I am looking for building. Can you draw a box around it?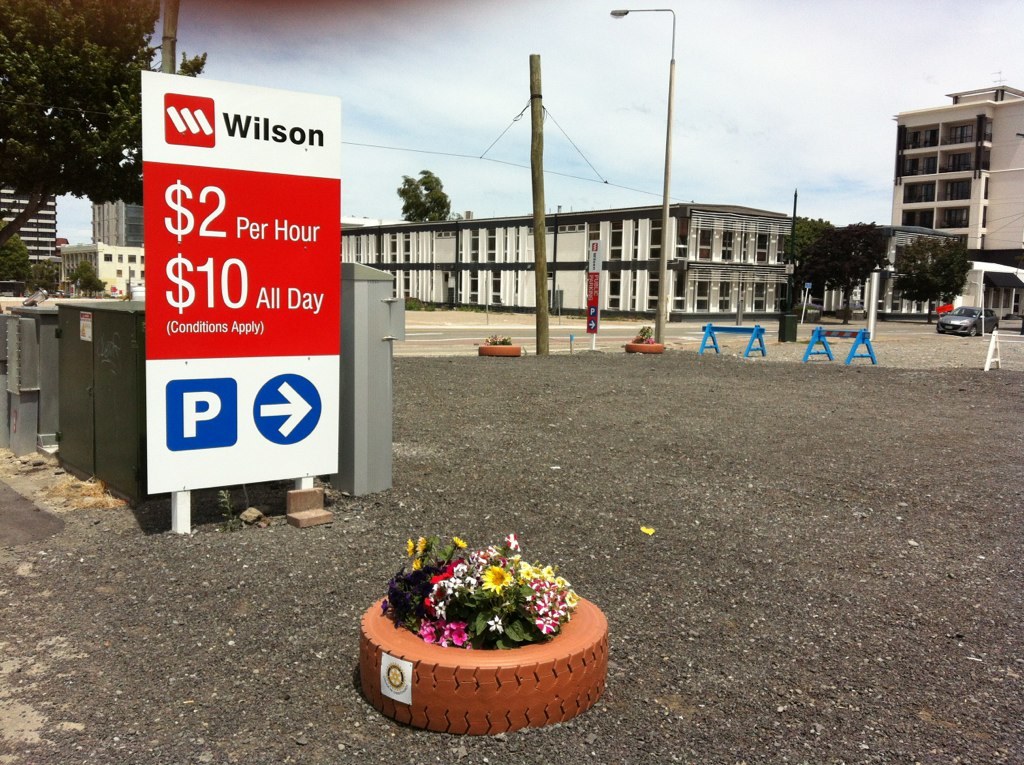
Sure, the bounding box is region(93, 150, 146, 244).
